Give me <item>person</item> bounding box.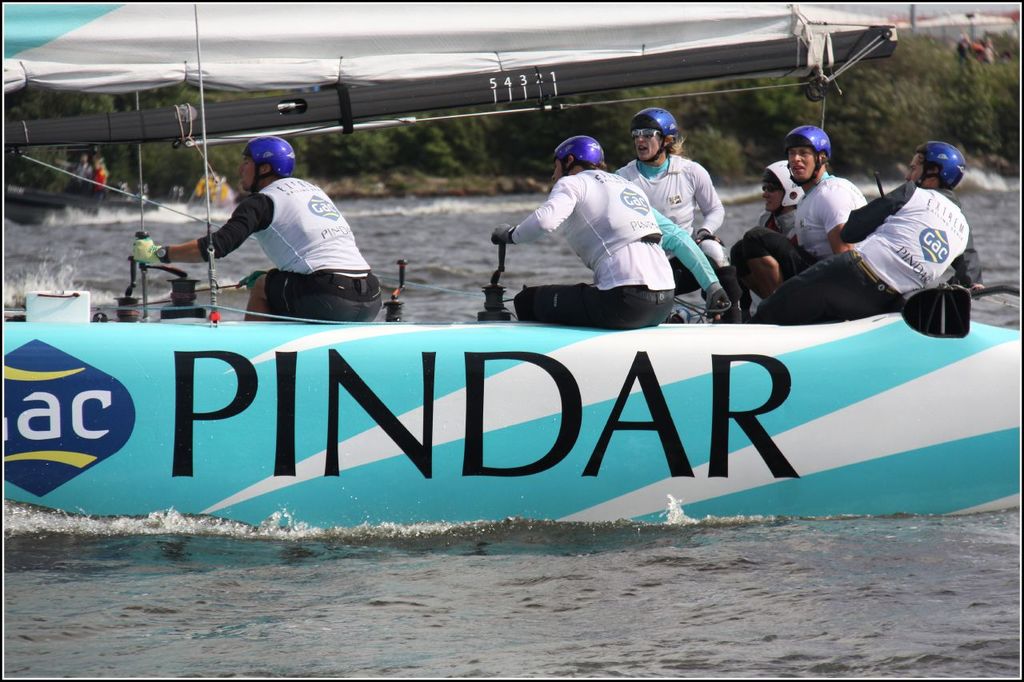
bbox=[490, 131, 676, 329].
